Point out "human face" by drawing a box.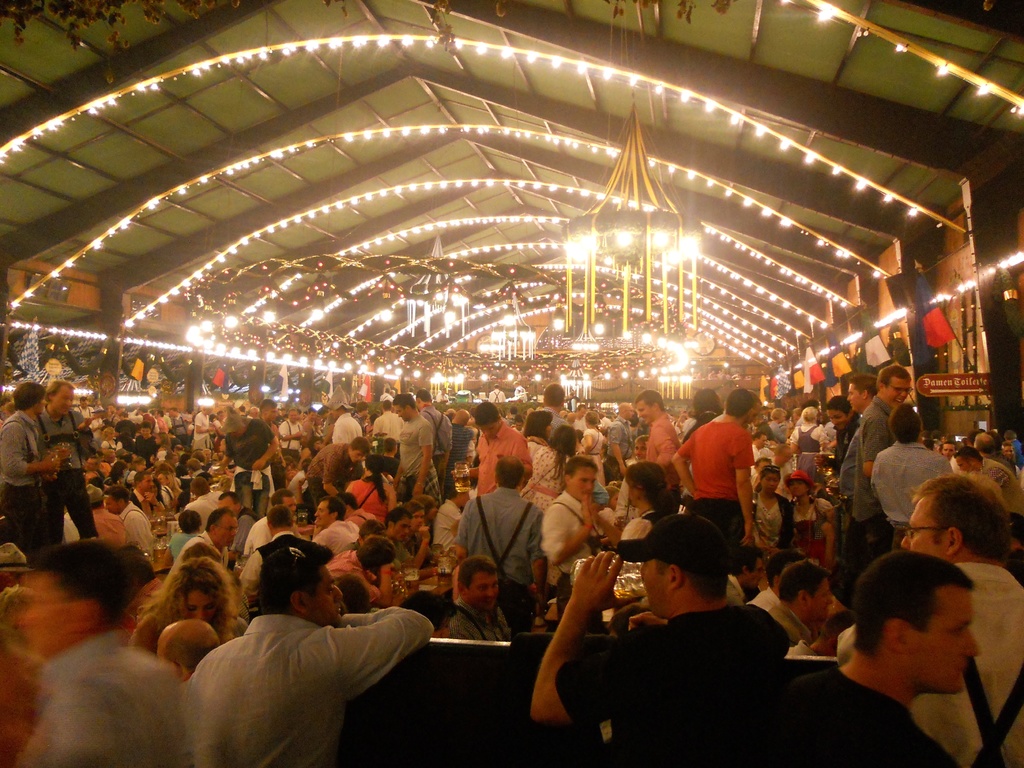
155 436 160 444.
